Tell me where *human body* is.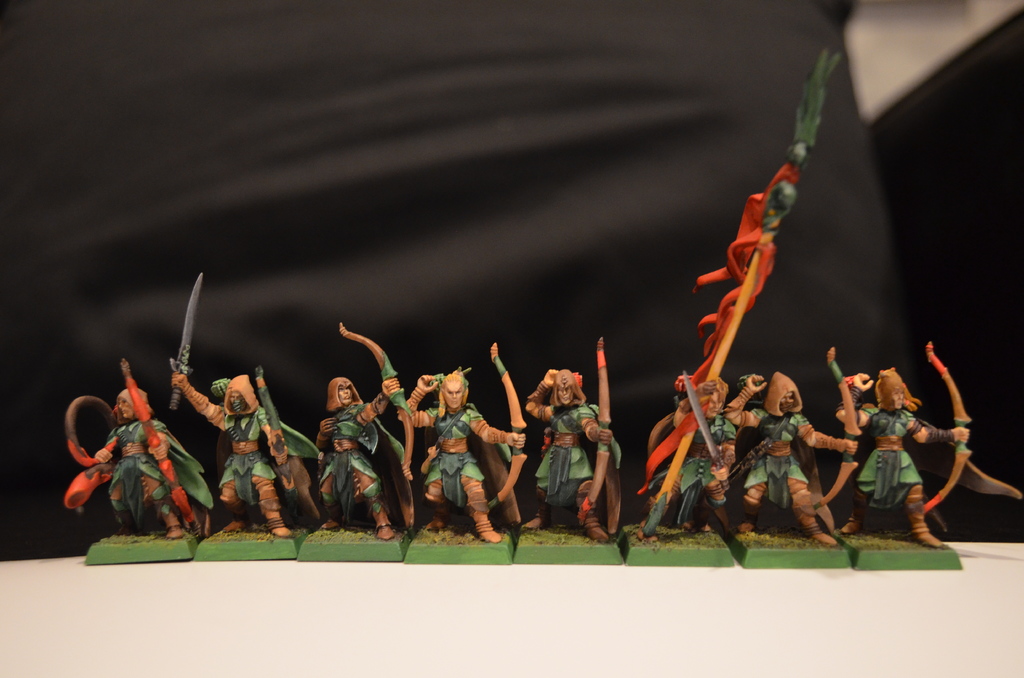
*human body* is at [x1=843, y1=364, x2=961, y2=548].
